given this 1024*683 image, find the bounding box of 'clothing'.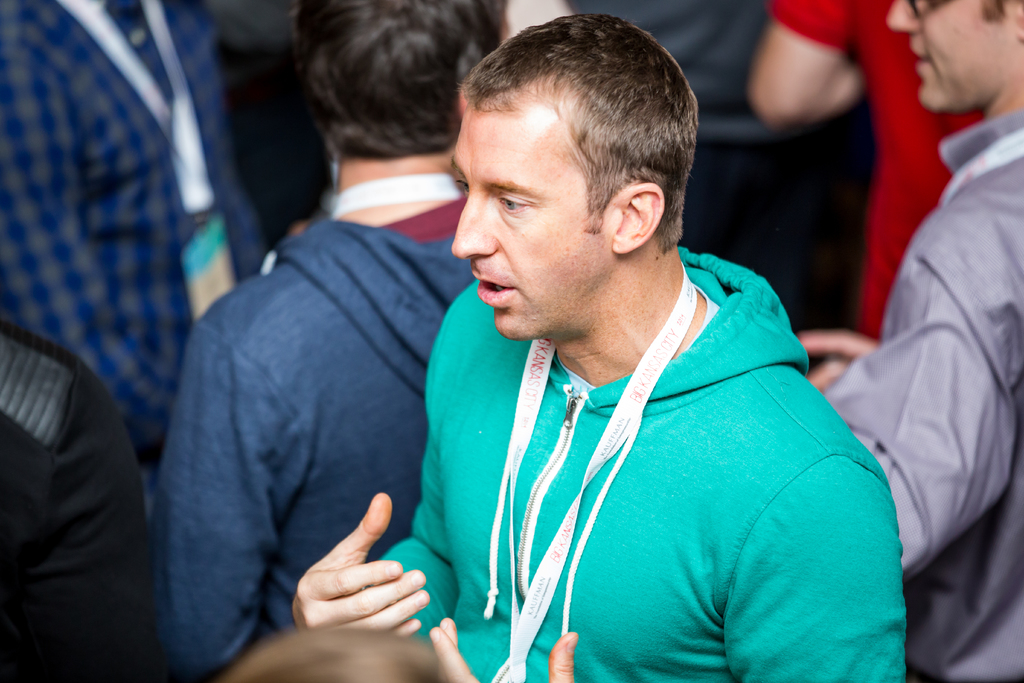
[762,0,986,341].
